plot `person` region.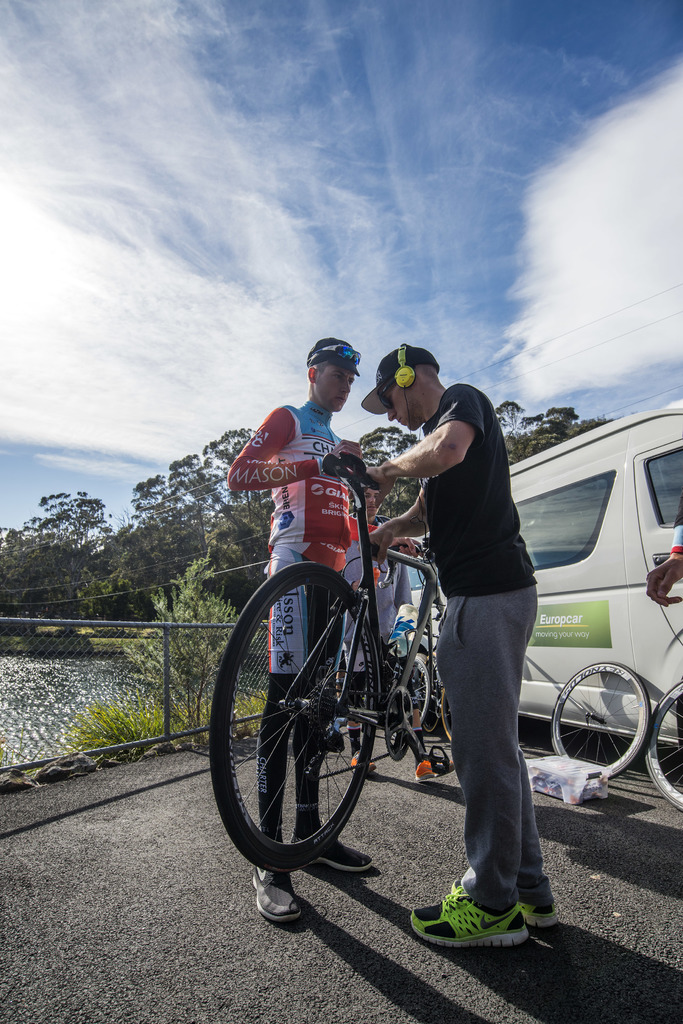
Plotted at (left=337, top=490, right=456, bottom=781).
